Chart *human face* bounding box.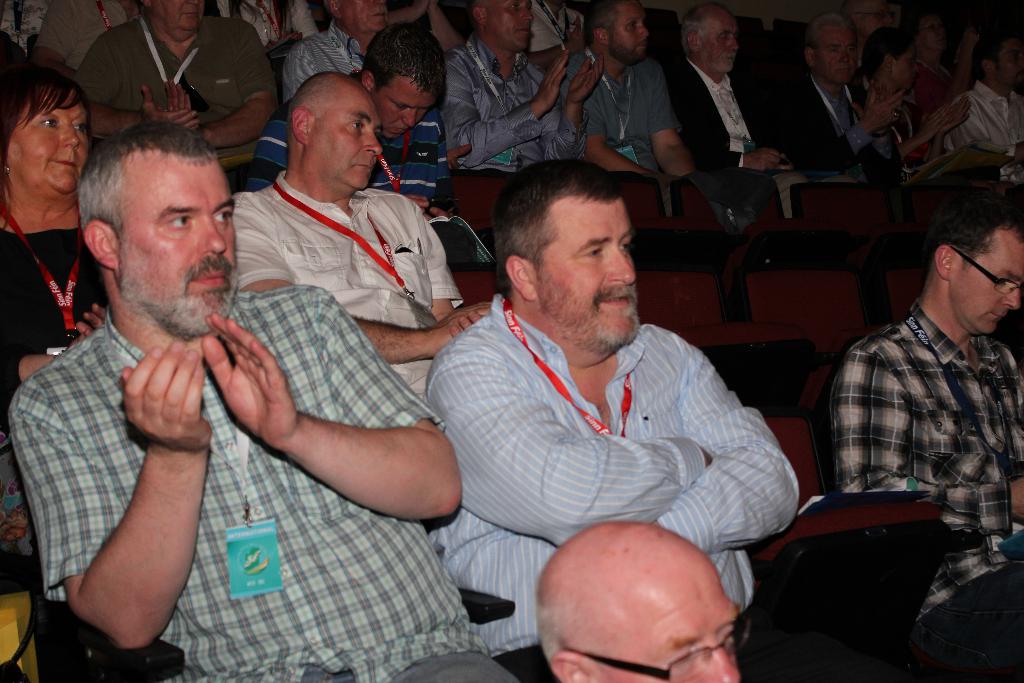
Charted: x1=815, y1=25, x2=856, y2=85.
